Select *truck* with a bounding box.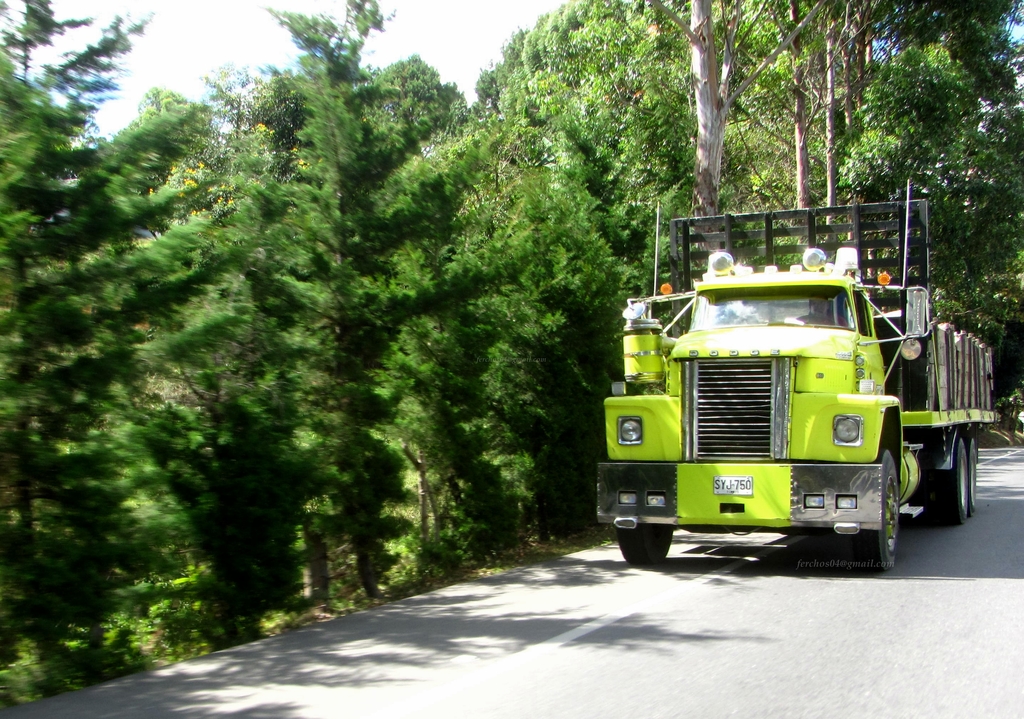
<box>614,235,959,579</box>.
